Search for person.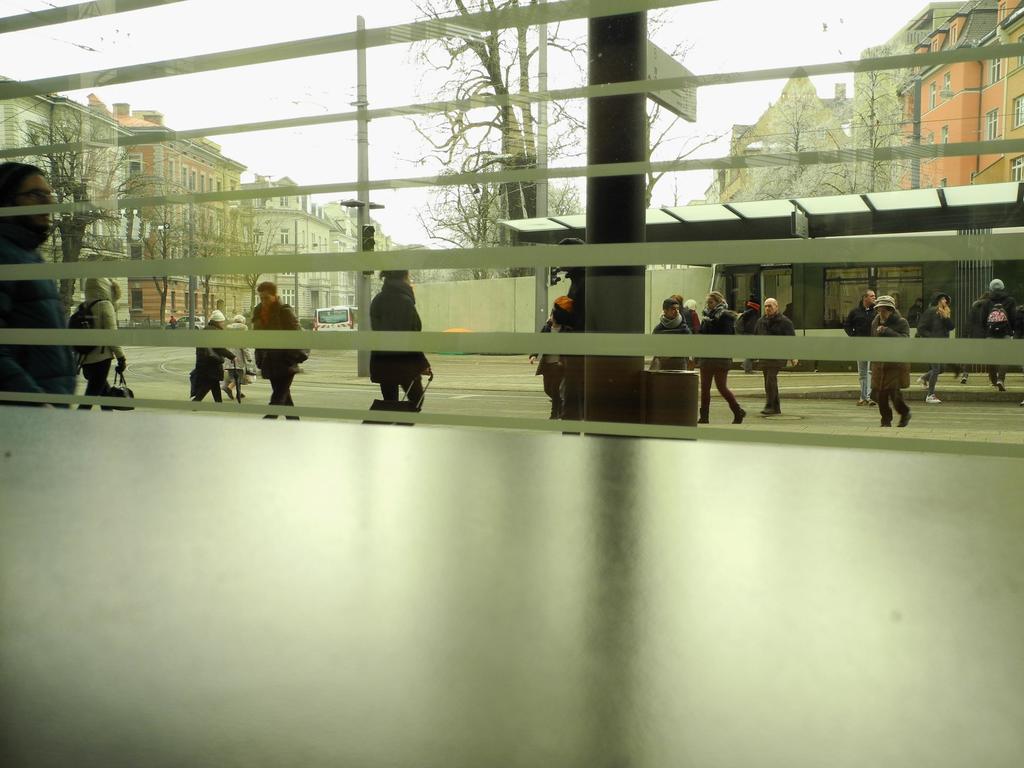
Found at crop(697, 292, 748, 428).
